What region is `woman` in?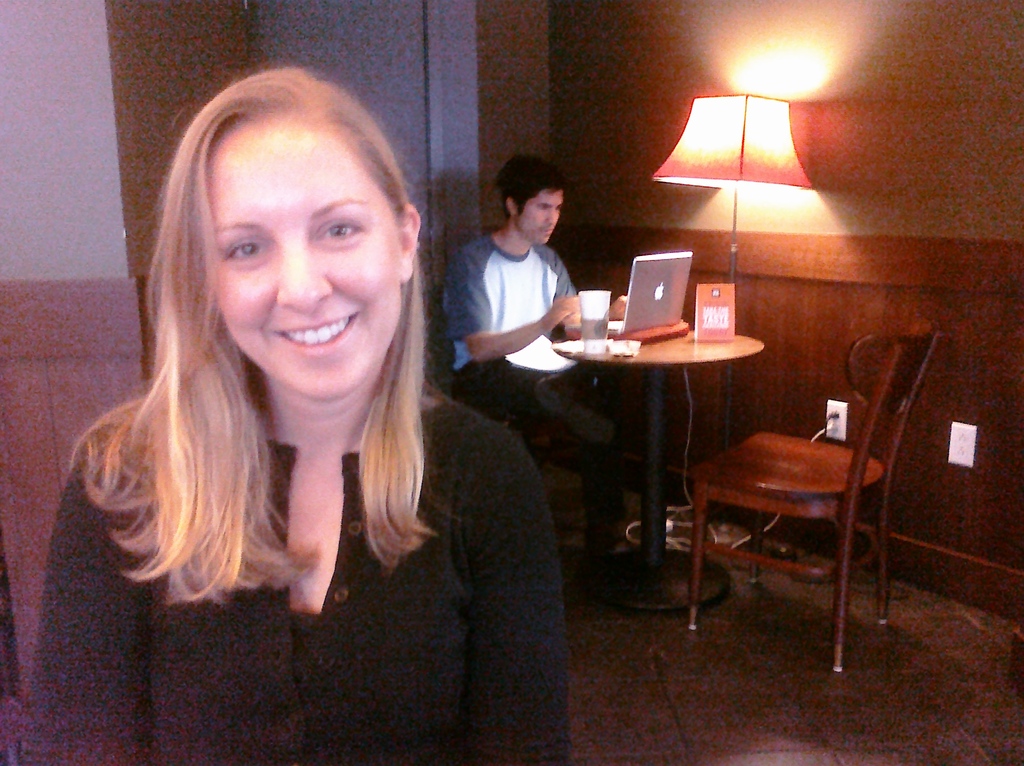
65/79/547/739.
